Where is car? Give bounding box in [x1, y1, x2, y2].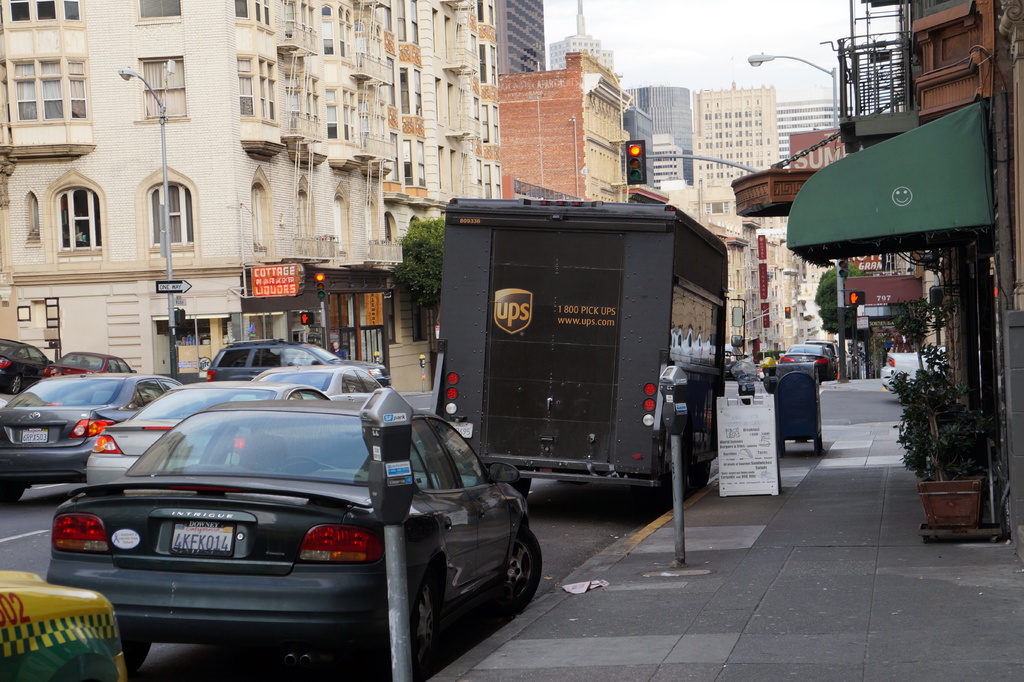
[54, 377, 552, 670].
